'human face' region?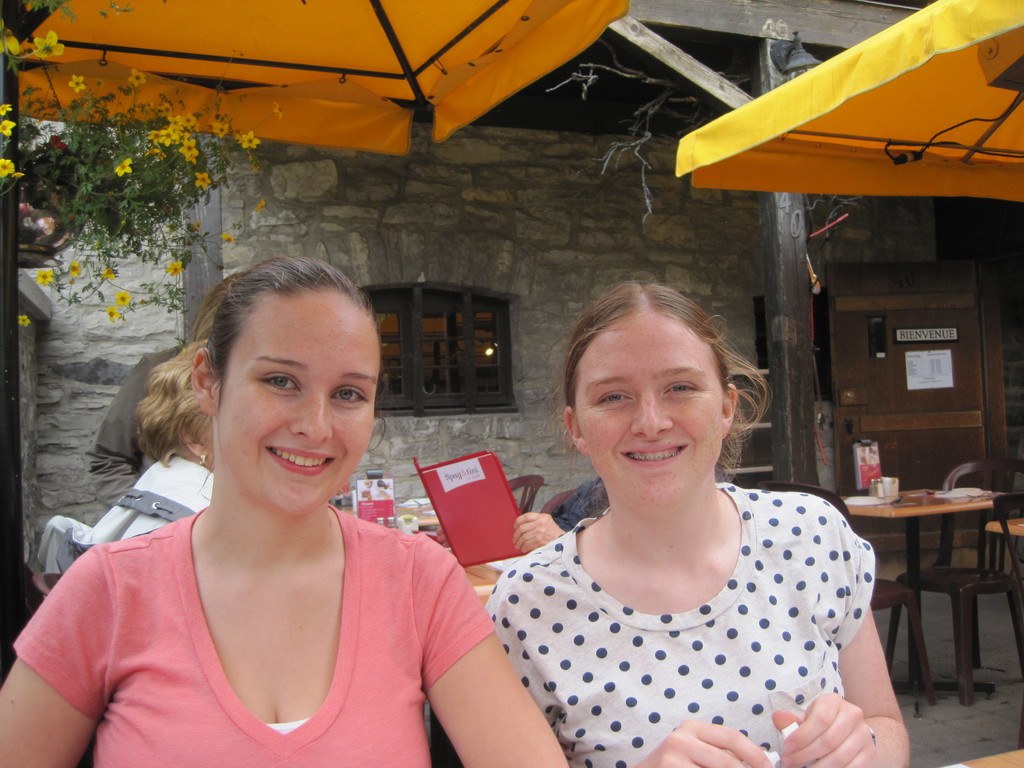
bbox=(575, 317, 723, 518)
